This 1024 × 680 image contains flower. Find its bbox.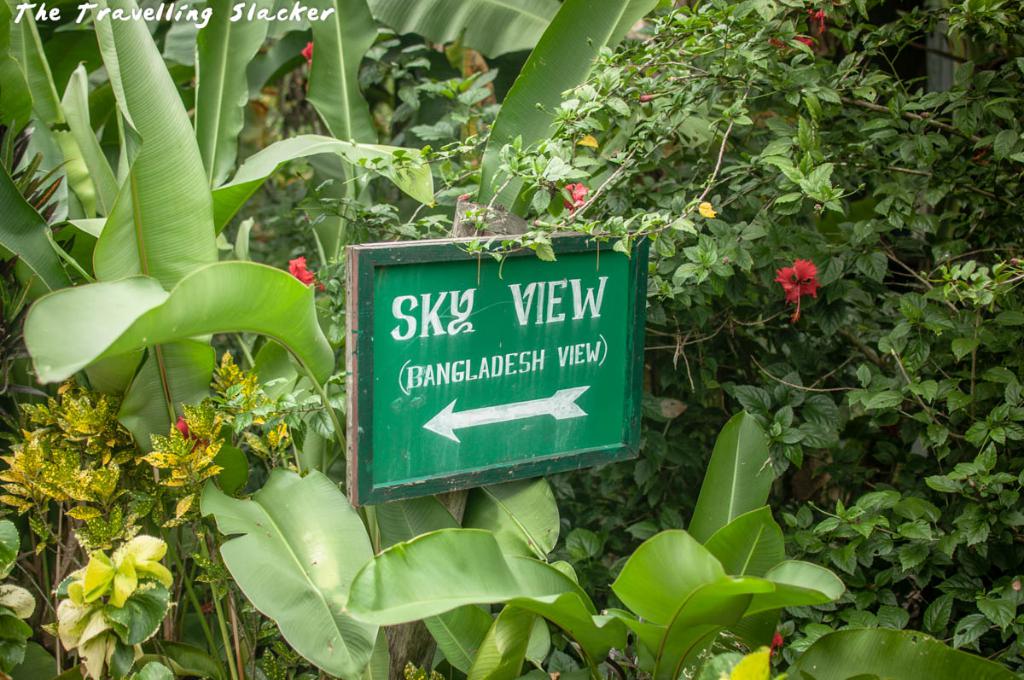
l=587, t=39, r=596, b=47.
